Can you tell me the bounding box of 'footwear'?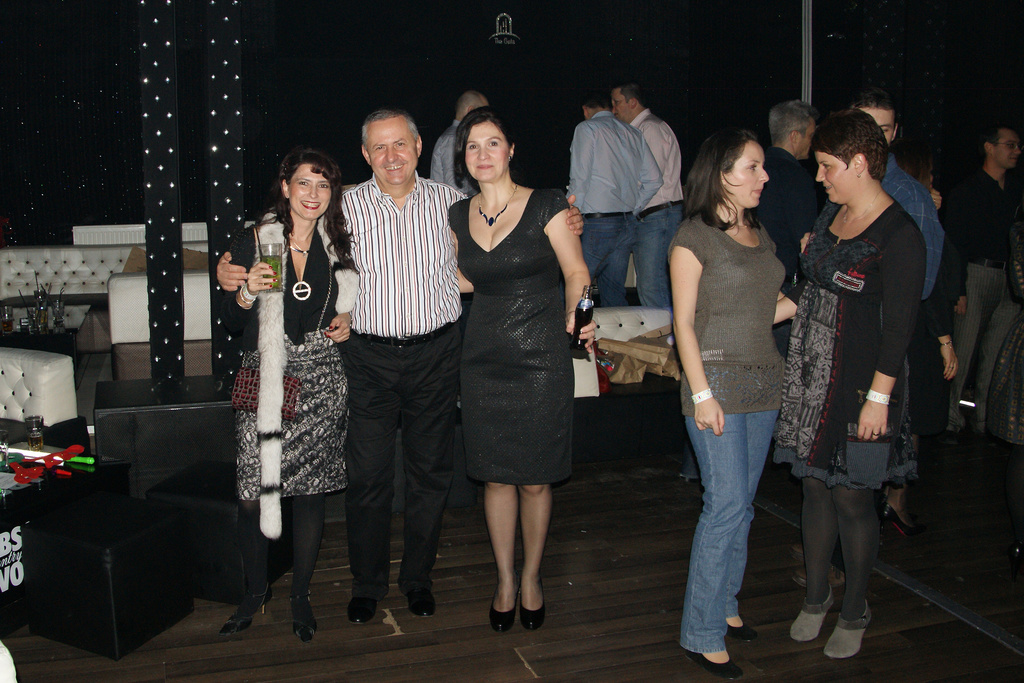
locate(223, 594, 278, 637).
